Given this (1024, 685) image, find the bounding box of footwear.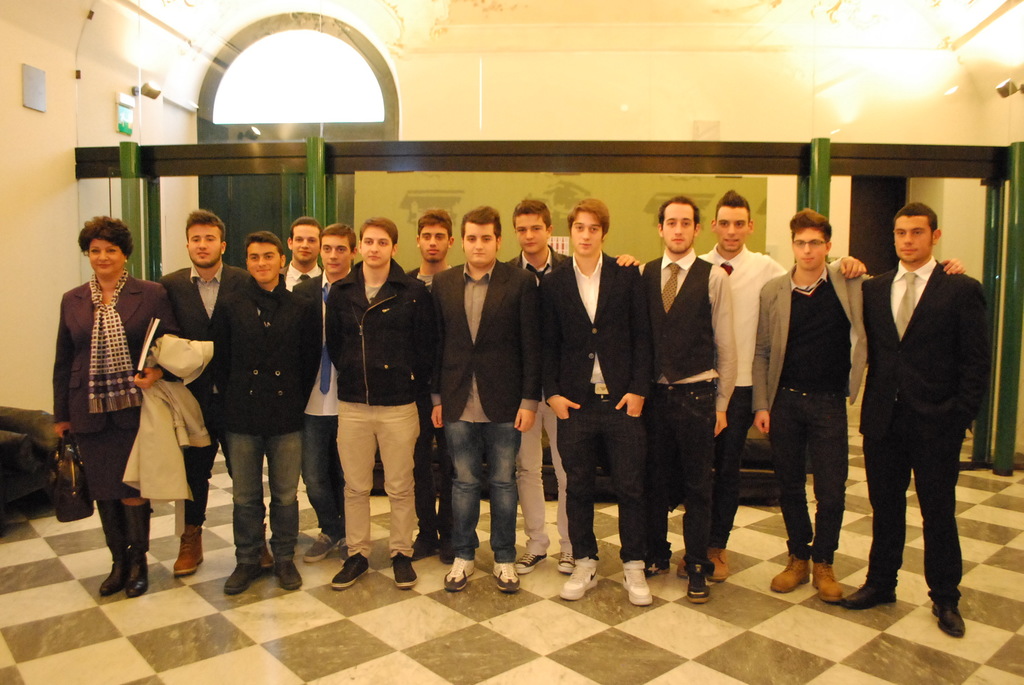
(x1=644, y1=542, x2=666, y2=571).
